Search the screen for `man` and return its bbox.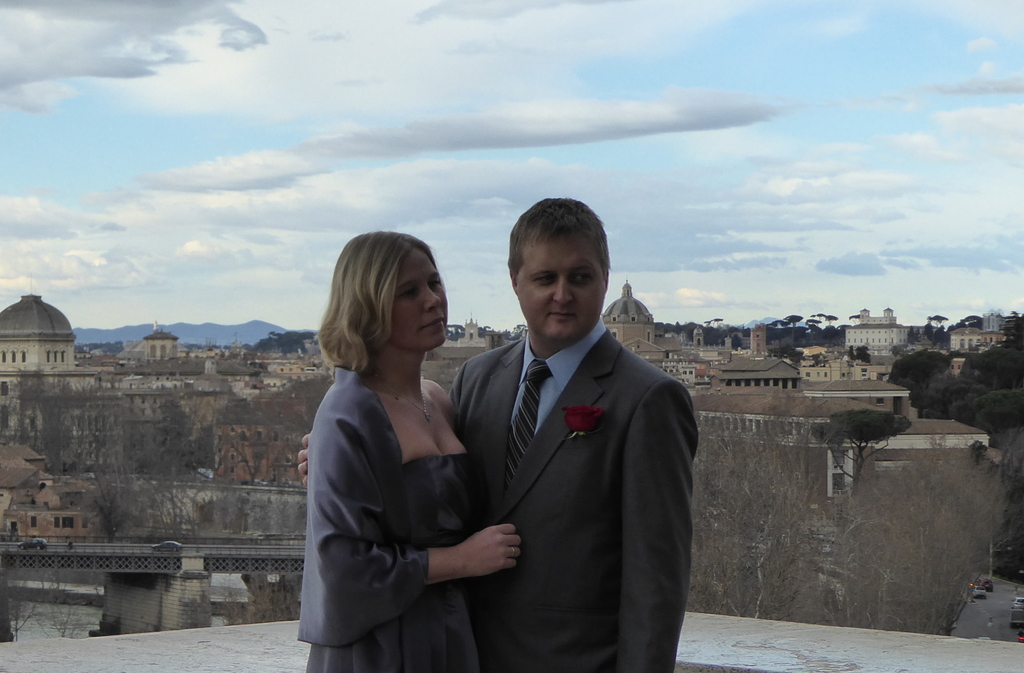
Found: locate(430, 199, 701, 669).
